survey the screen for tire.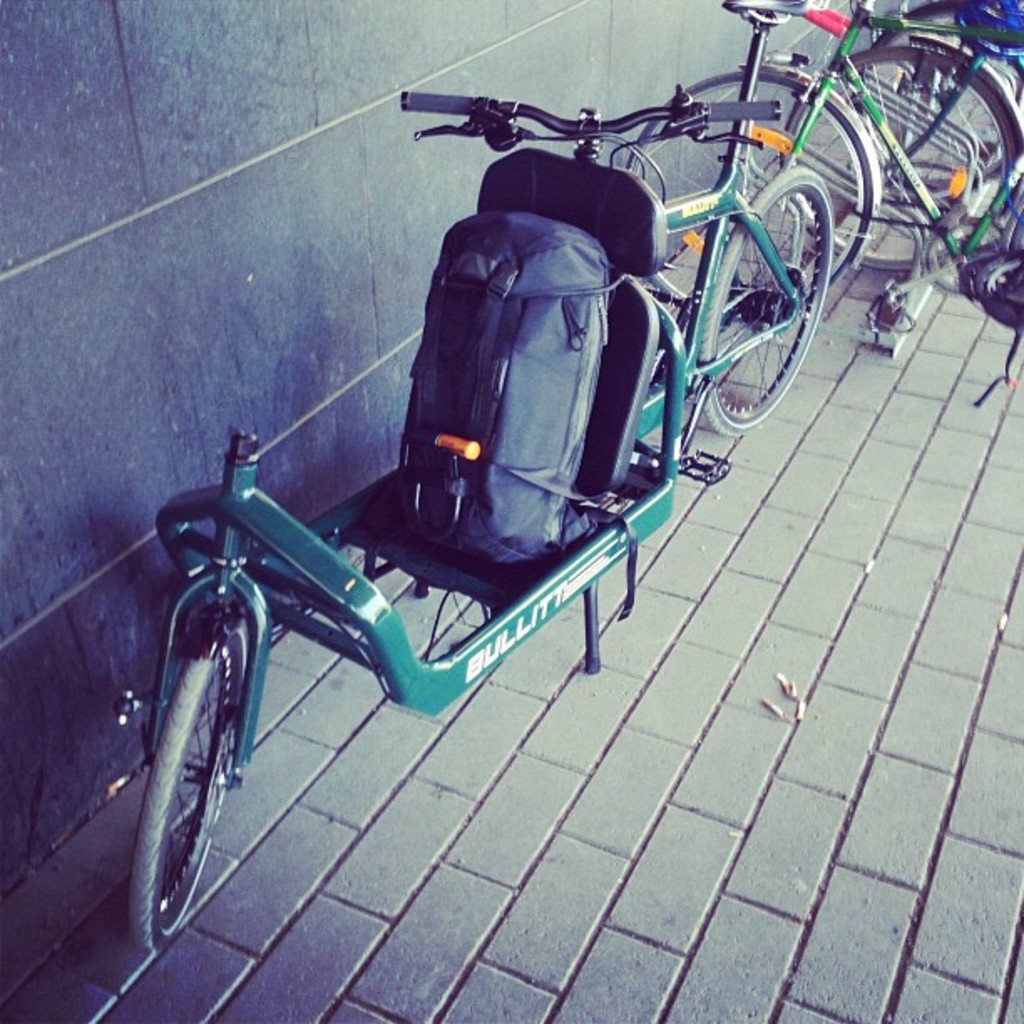
Survey found: 701,166,833,432.
